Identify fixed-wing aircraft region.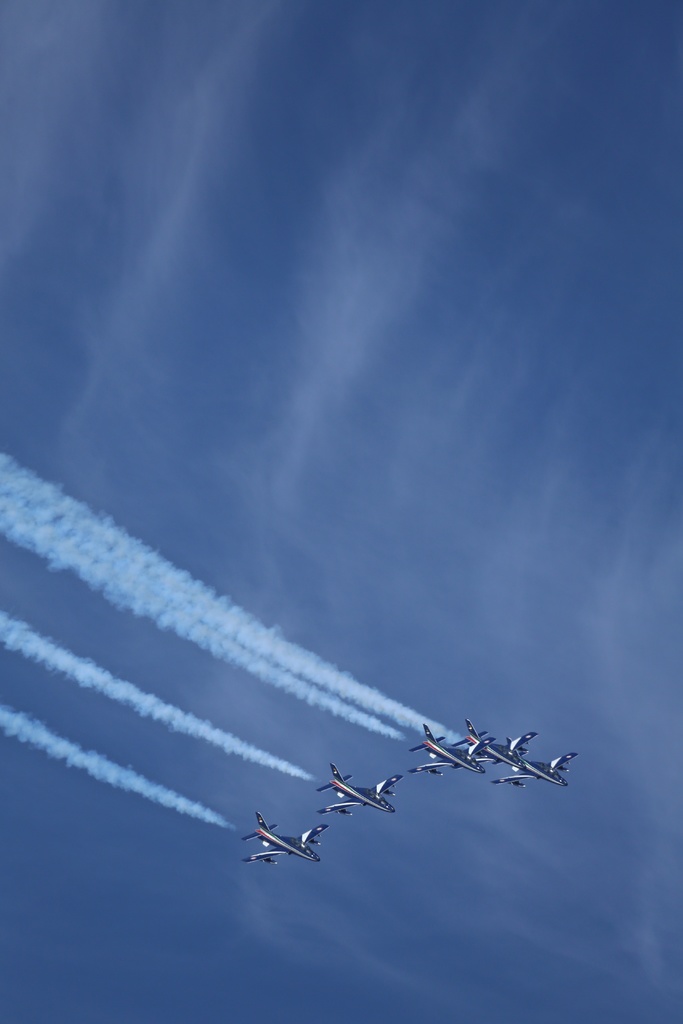
Region: crop(474, 721, 528, 769).
